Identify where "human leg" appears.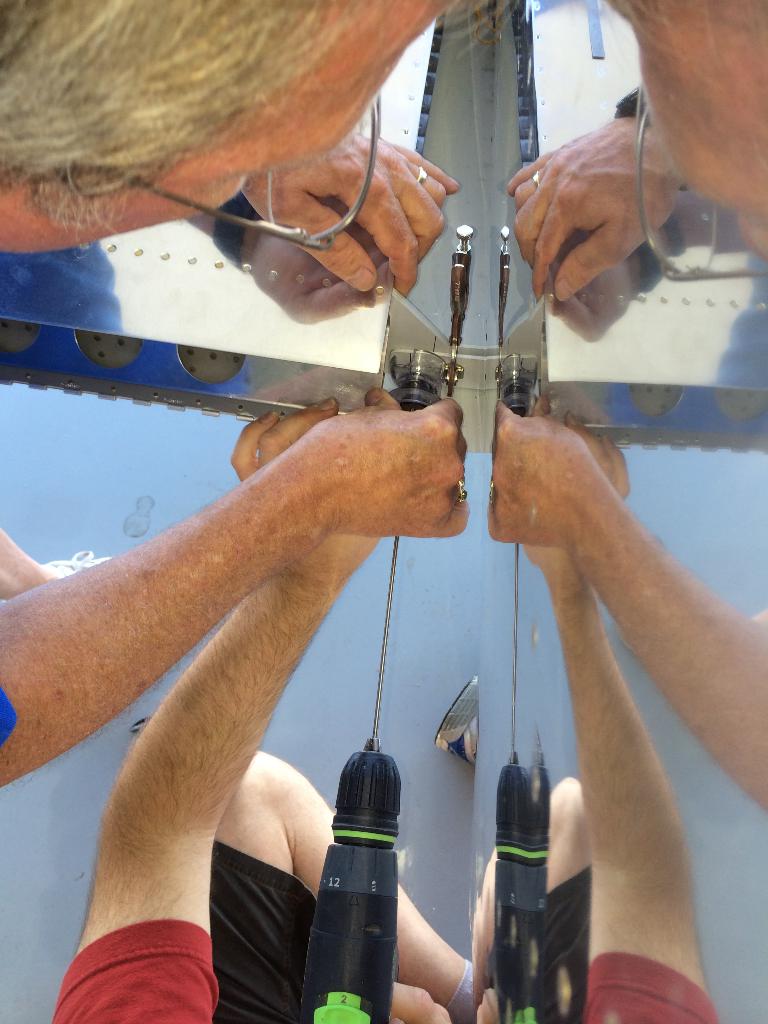
Appears at select_region(212, 752, 591, 1018).
